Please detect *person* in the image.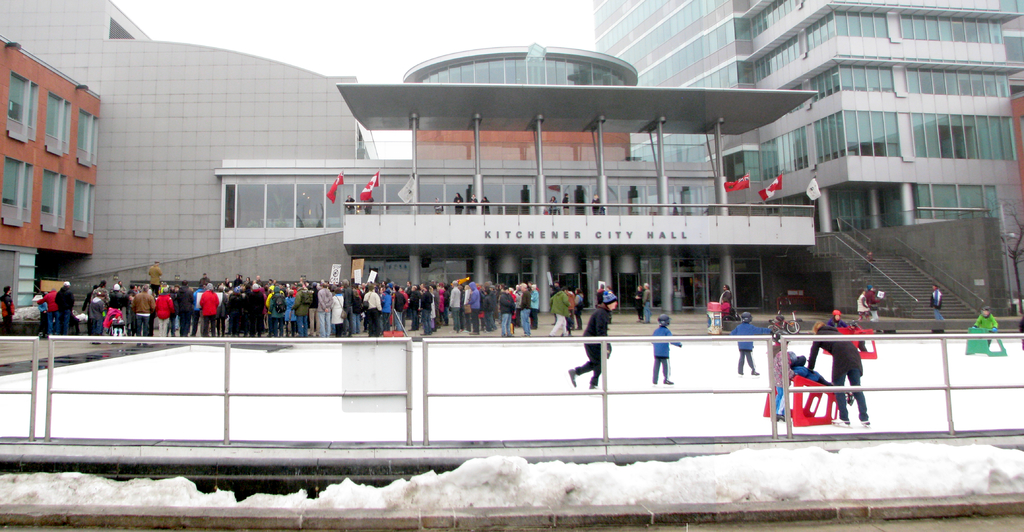
BBox(641, 283, 649, 322).
